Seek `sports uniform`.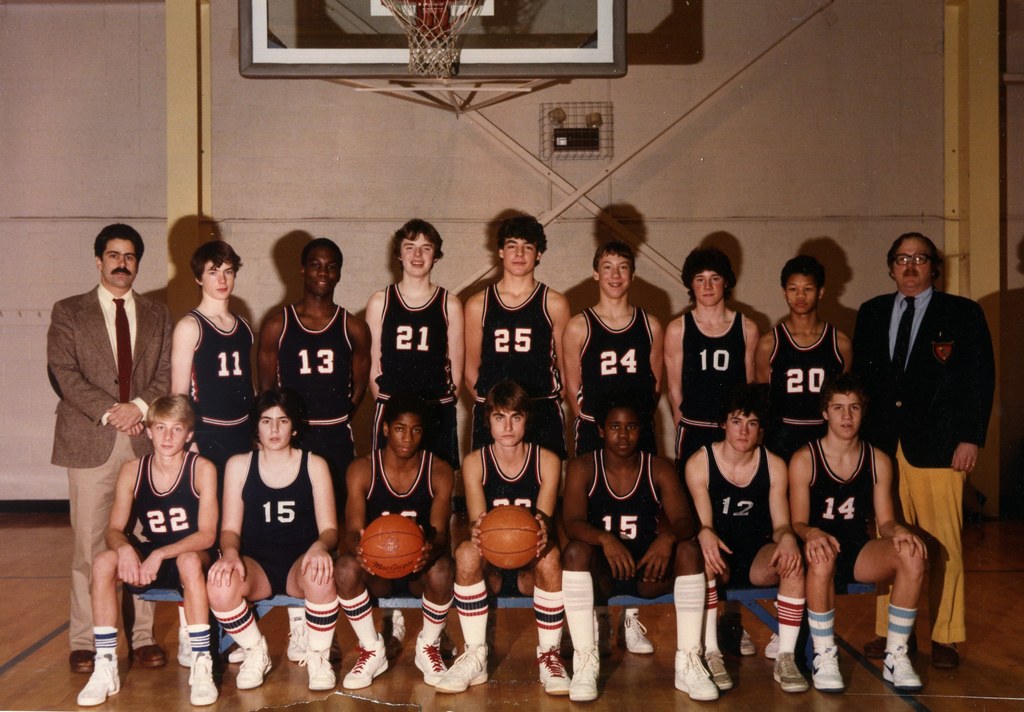
crop(579, 304, 657, 656).
